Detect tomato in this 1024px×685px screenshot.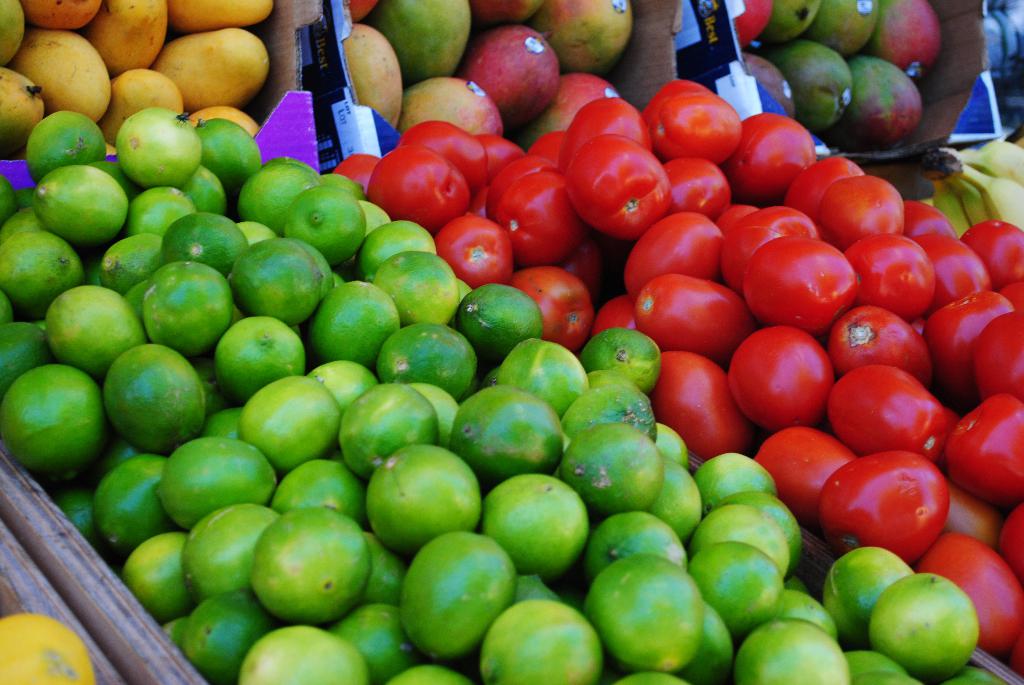
Detection: pyautogui.locateOnScreen(650, 351, 745, 455).
